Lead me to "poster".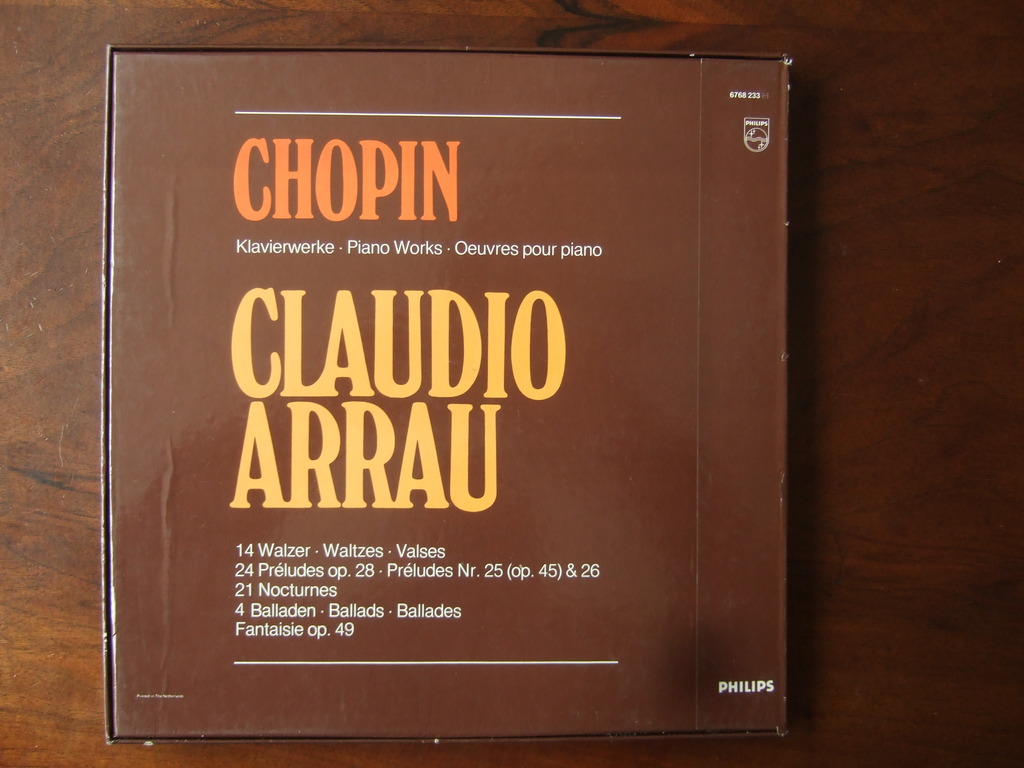
Lead to (111, 47, 788, 741).
